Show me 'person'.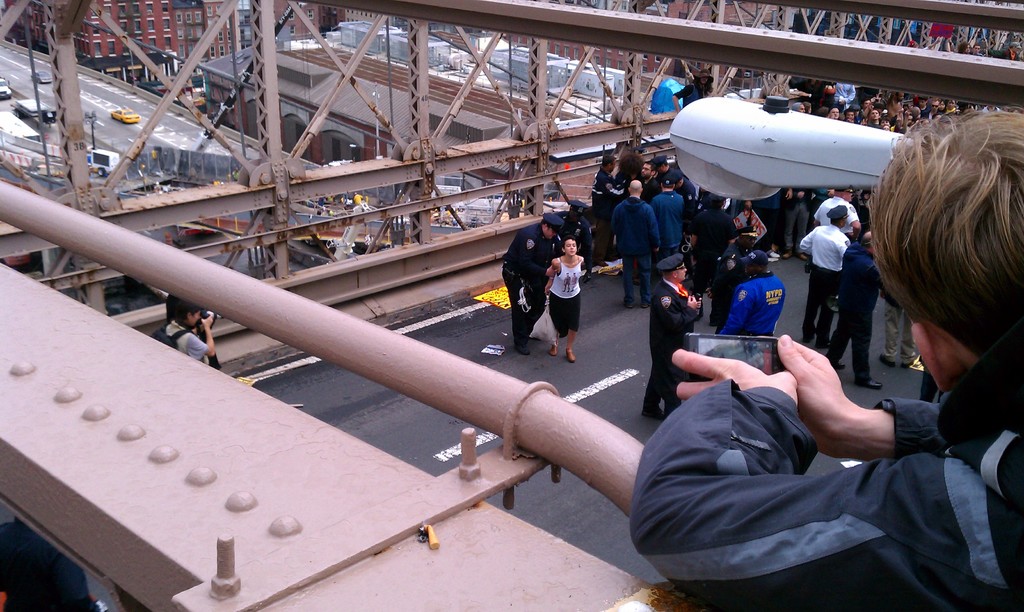
'person' is here: [642,256,702,424].
